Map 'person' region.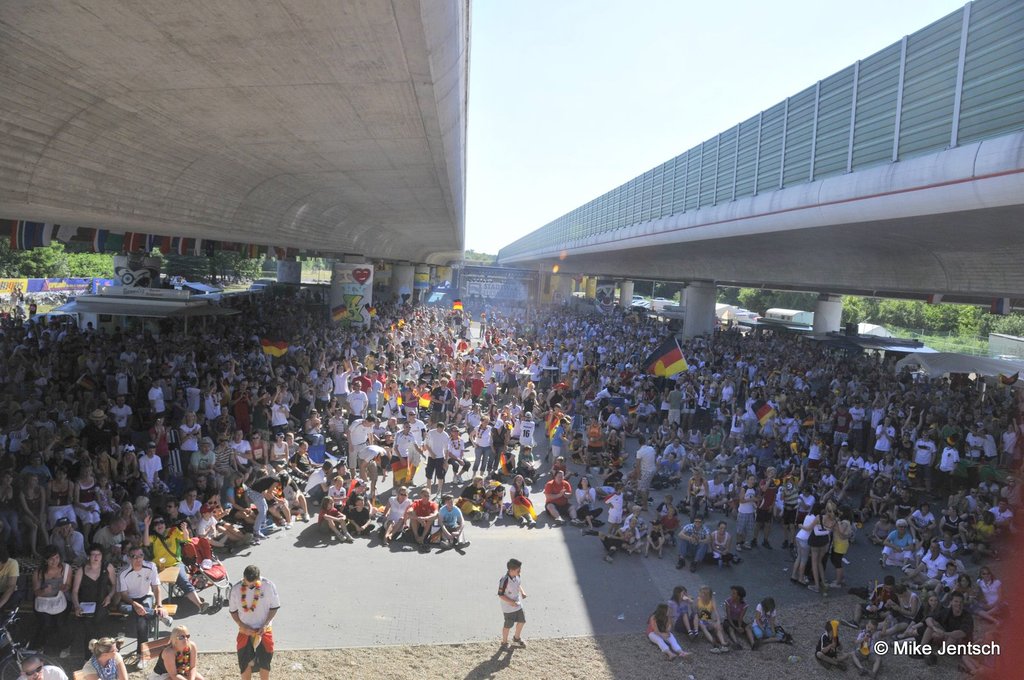
Mapped to detection(79, 636, 130, 679).
